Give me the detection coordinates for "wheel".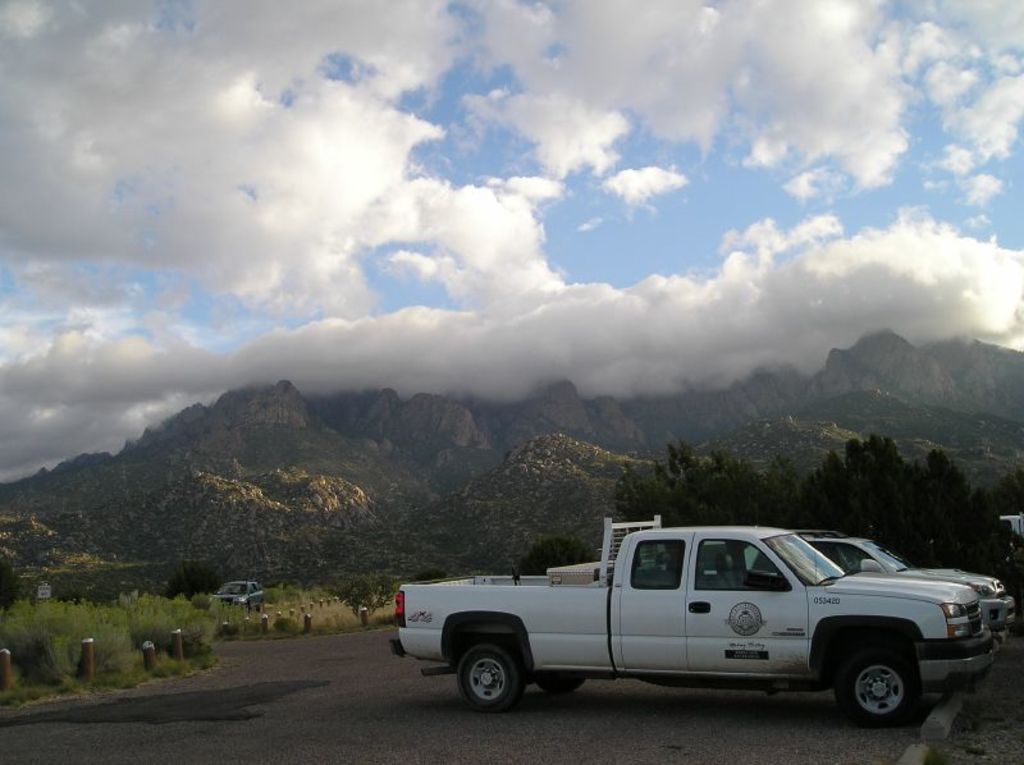
Rect(454, 640, 522, 715).
